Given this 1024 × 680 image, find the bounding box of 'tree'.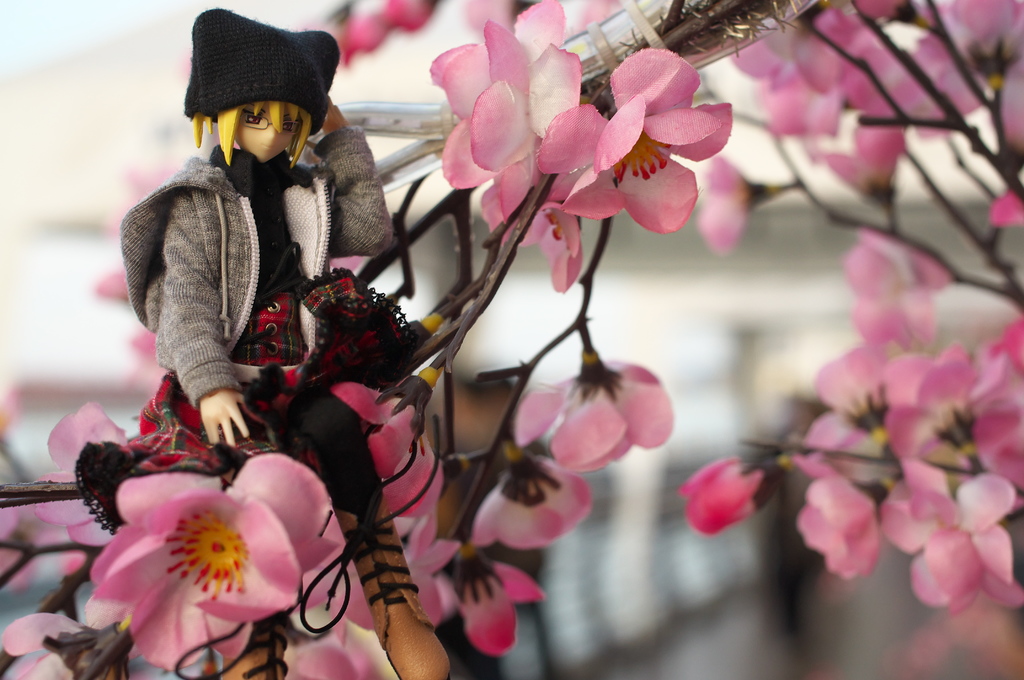
box=[0, 0, 1023, 679].
